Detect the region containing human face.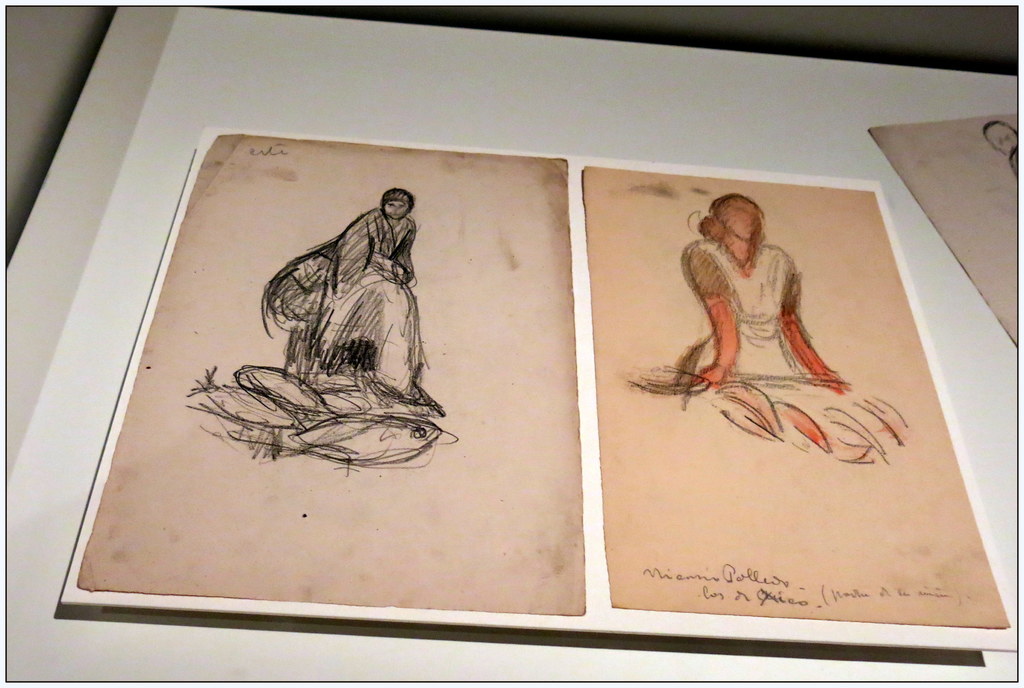
x1=385 y1=200 x2=410 y2=218.
